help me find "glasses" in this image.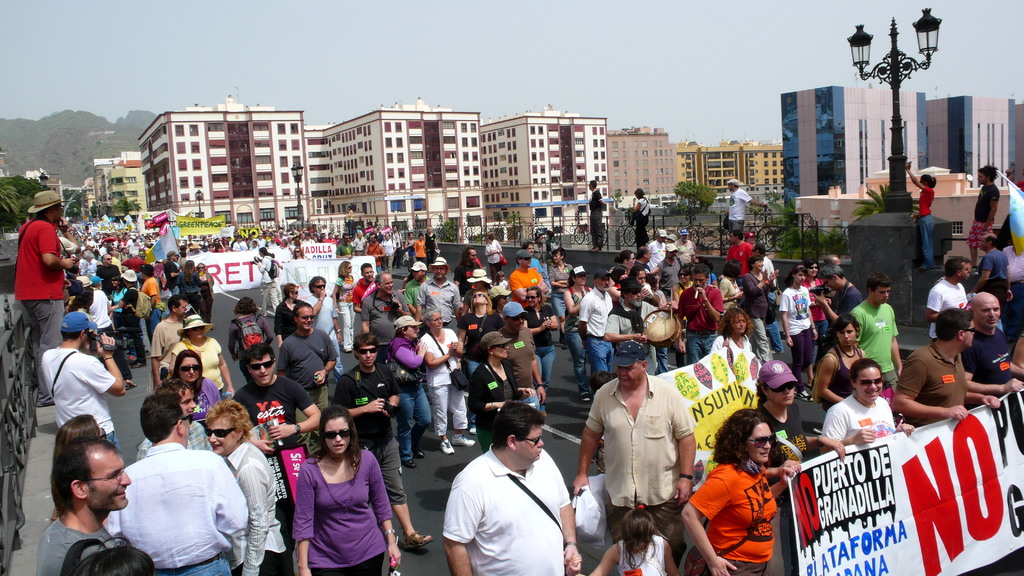
Found it: l=245, t=357, r=275, b=375.
